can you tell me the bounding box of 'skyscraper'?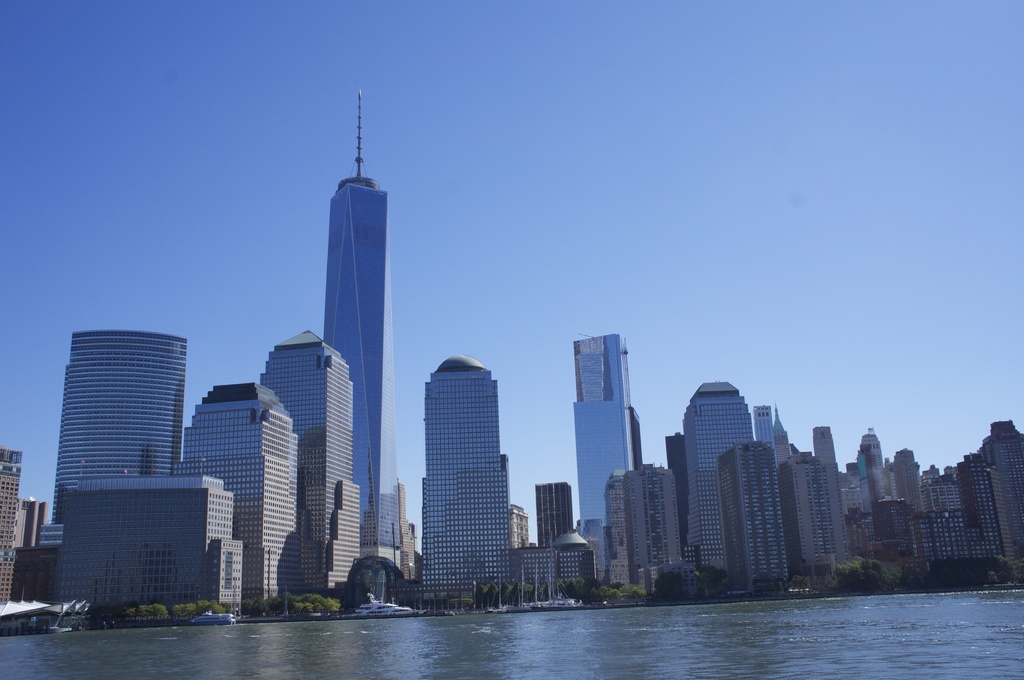
<region>45, 326, 189, 532</region>.
